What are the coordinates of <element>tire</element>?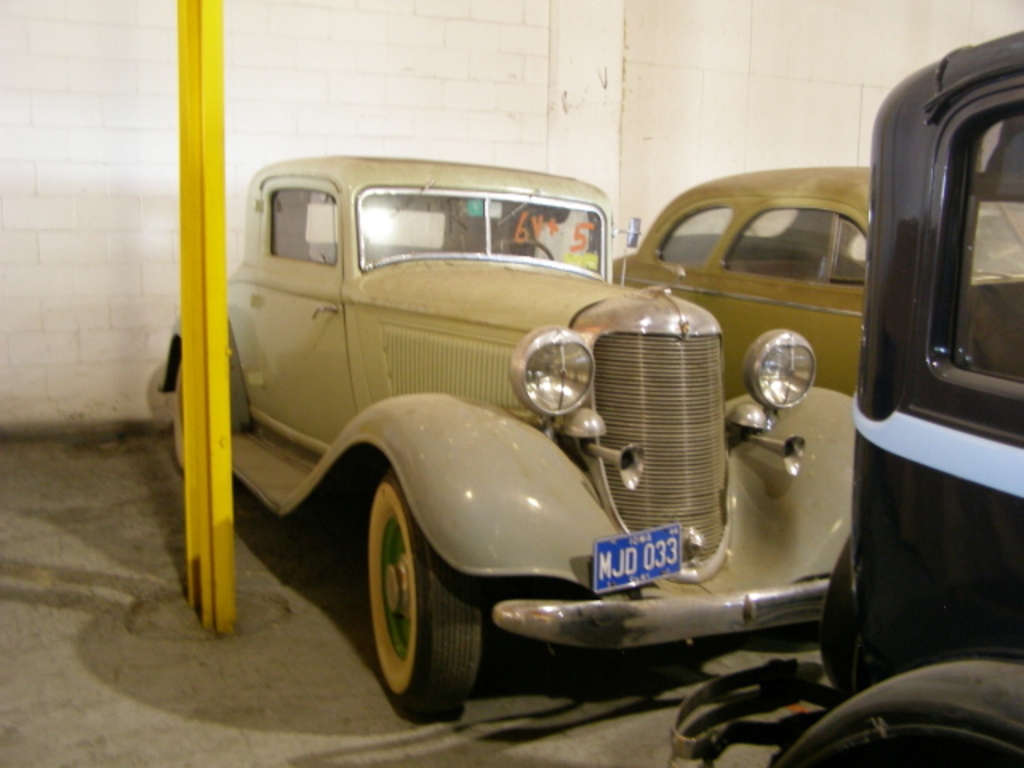
x1=358 y1=472 x2=496 y2=720.
